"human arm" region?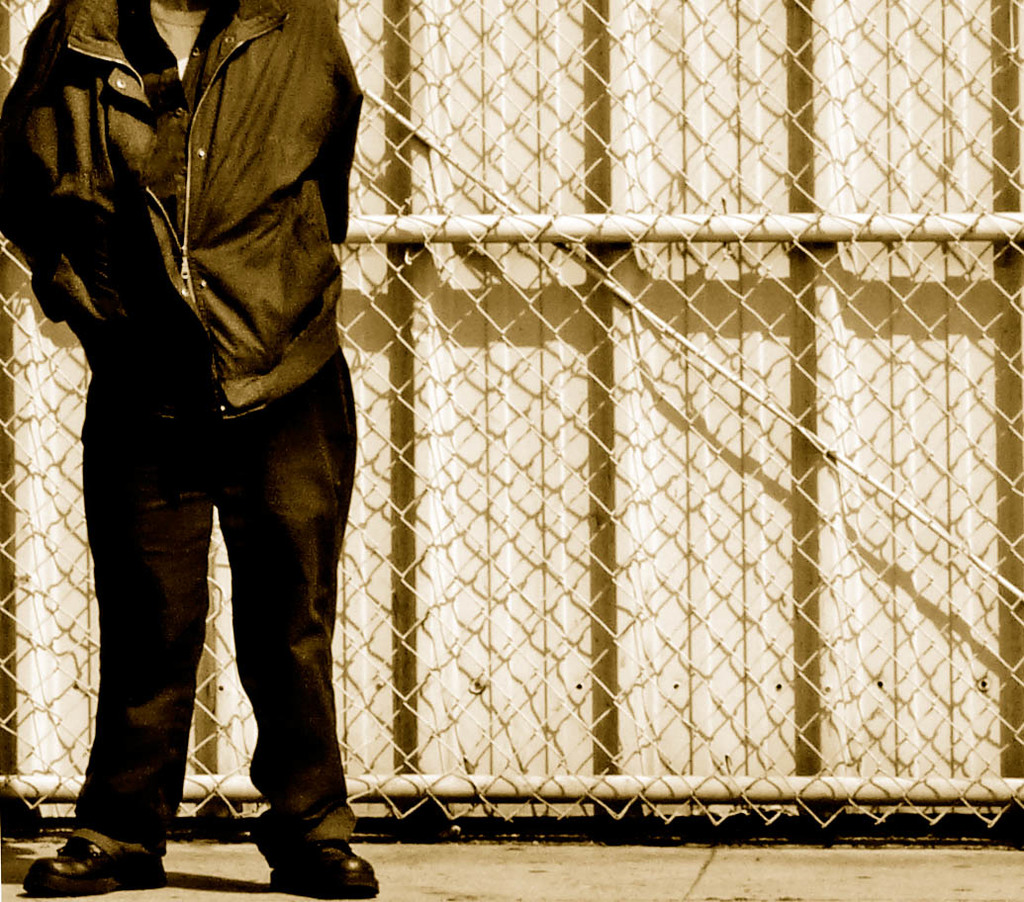
301:0:372:265
